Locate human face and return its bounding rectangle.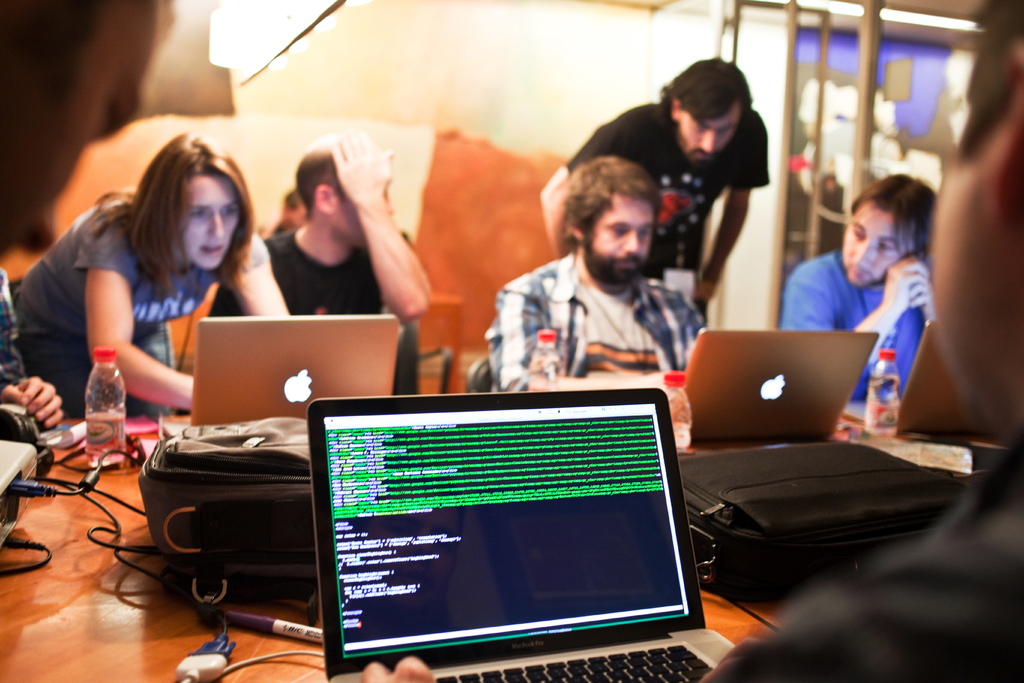
pyautogui.locateOnScreen(678, 103, 740, 159).
